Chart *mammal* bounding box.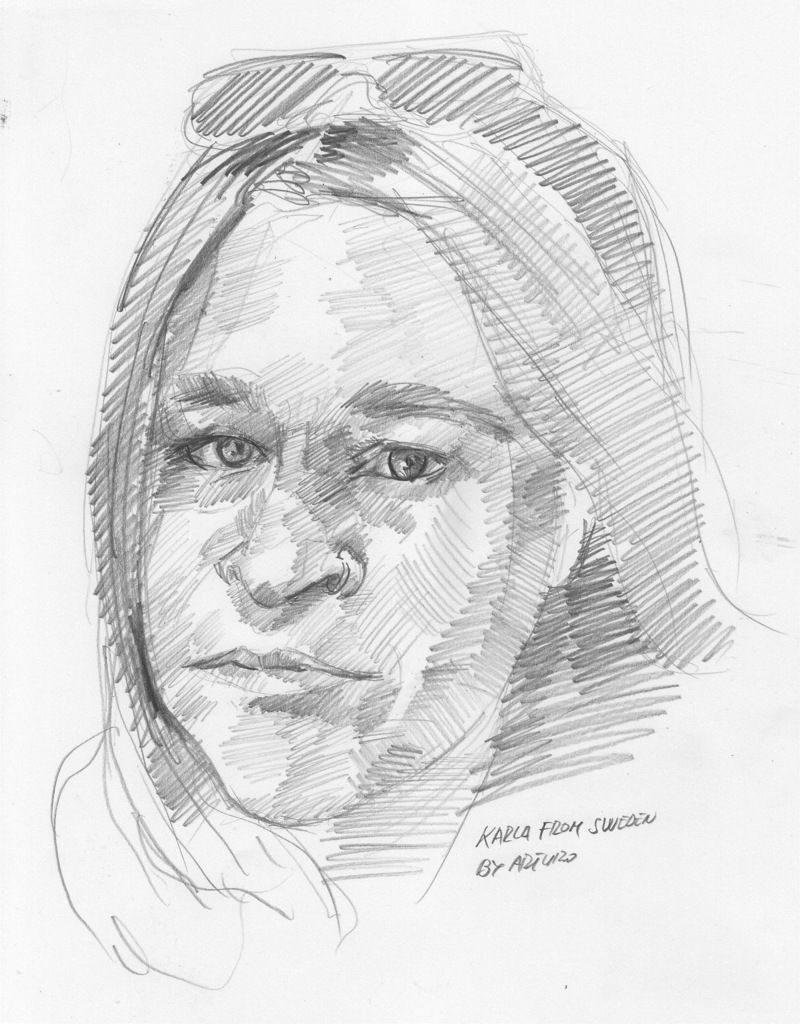
Charted: [42,31,778,993].
